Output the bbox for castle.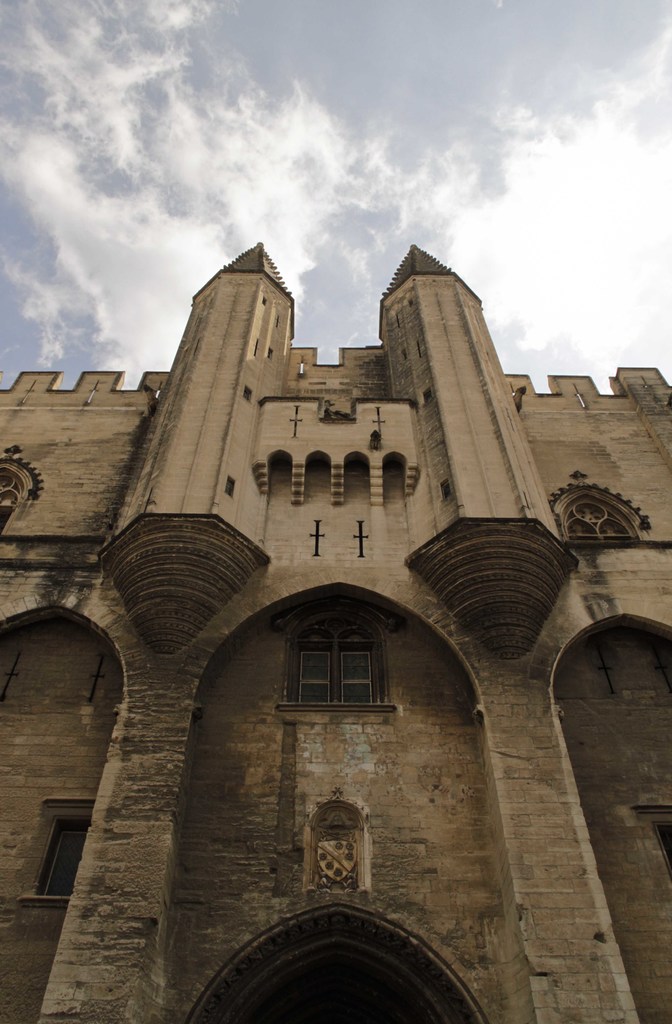
box(14, 235, 665, 1021).
